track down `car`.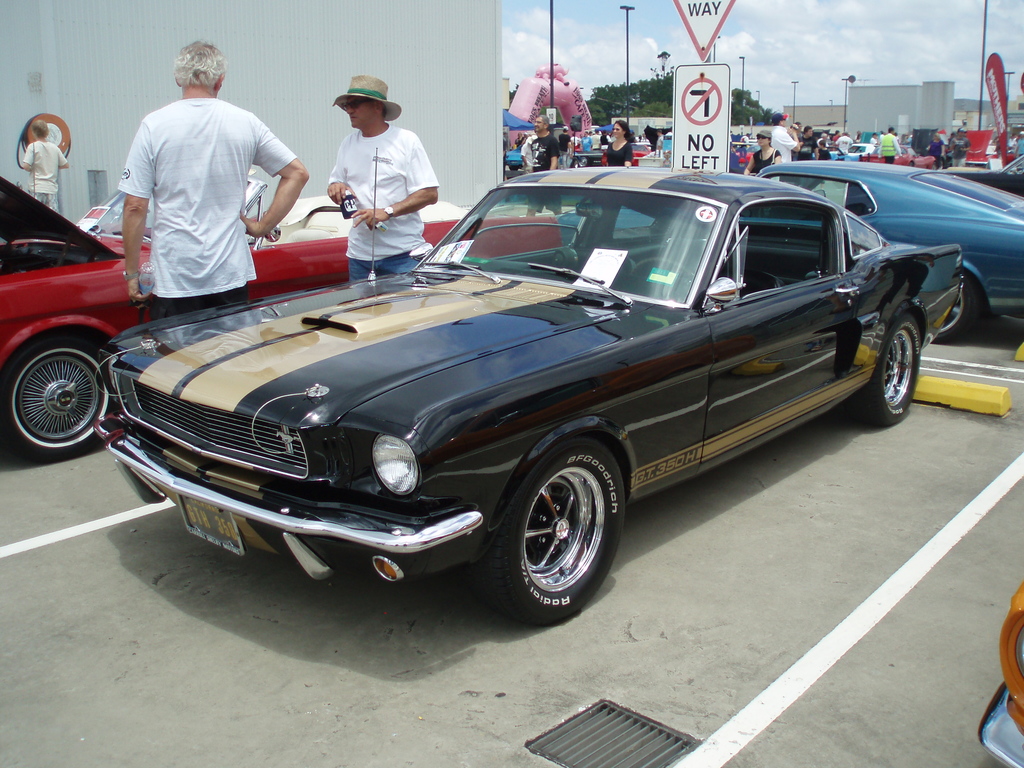
Tracked to box(0, 177, 556, 465).
